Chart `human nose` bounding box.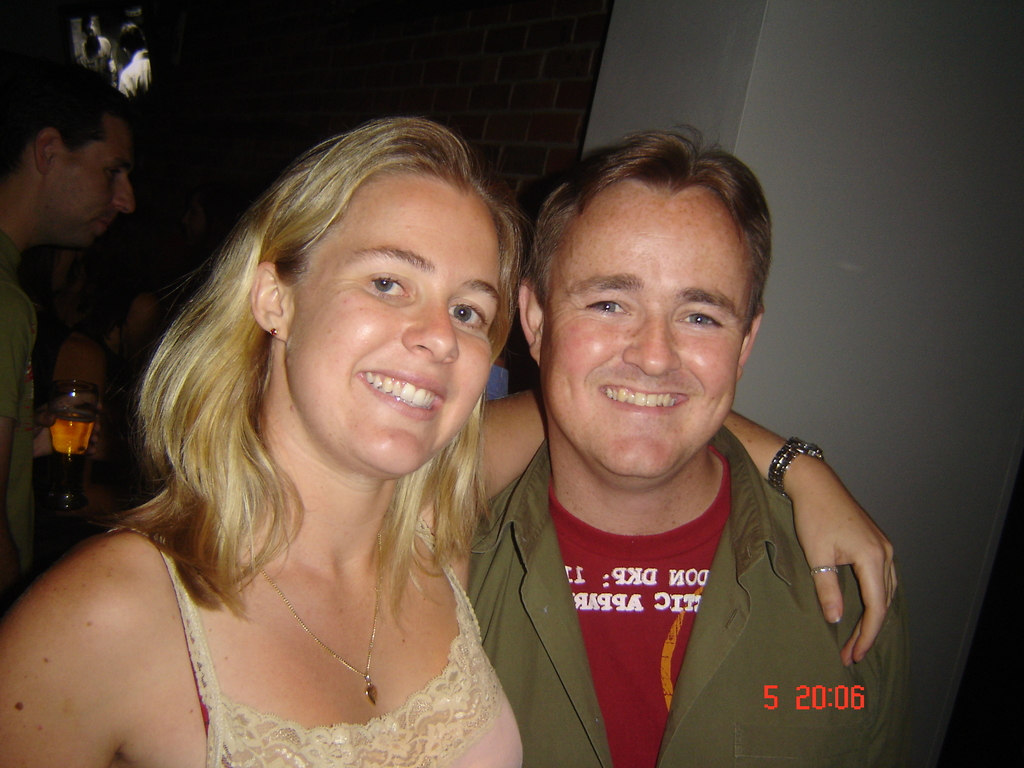
Charted: 621/310/686/379.
